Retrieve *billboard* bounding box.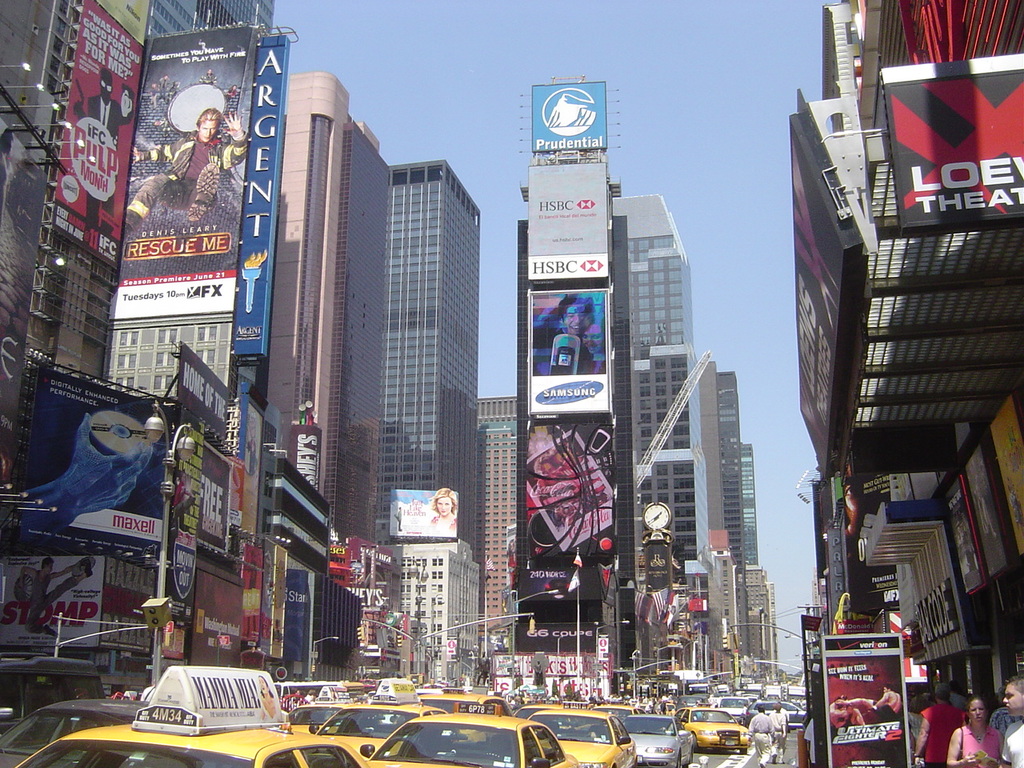
Bounding box: x1=985 y1=394 x2=1023 y2=550.
